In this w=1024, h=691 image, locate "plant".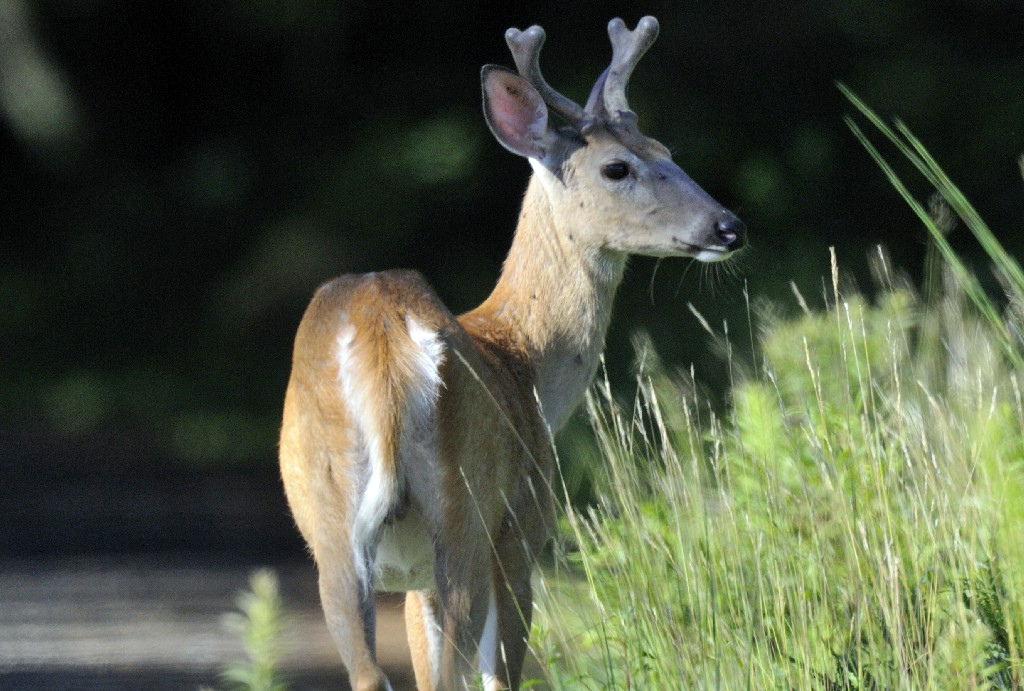
Bounding box: region(216, 559, 313, 690).
